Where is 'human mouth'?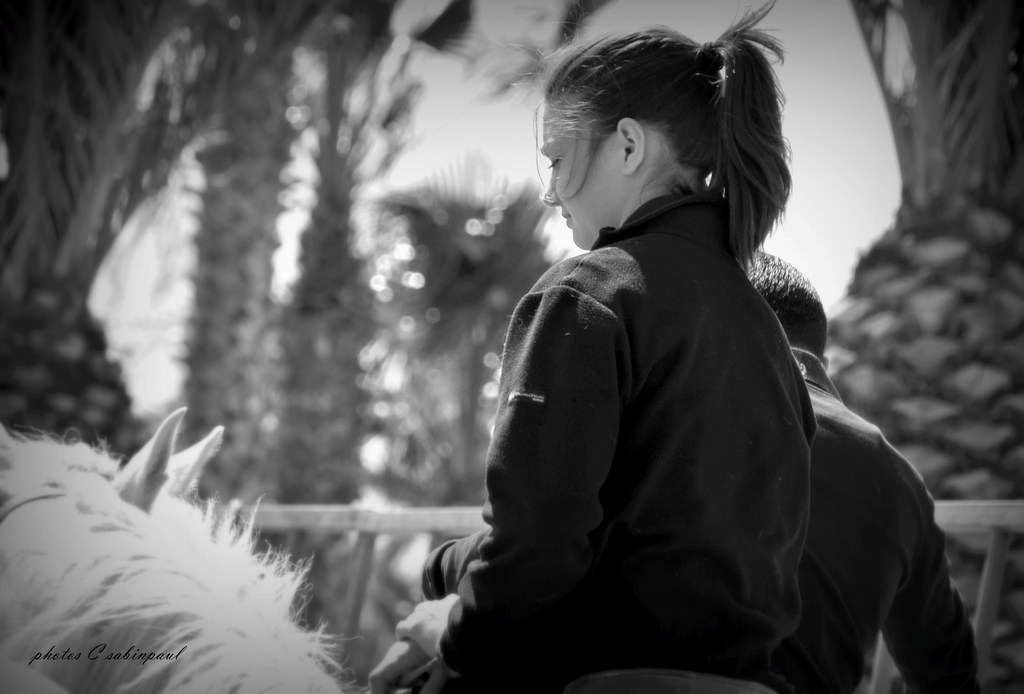
(left=562, top=210, right=570, bottom=226).
